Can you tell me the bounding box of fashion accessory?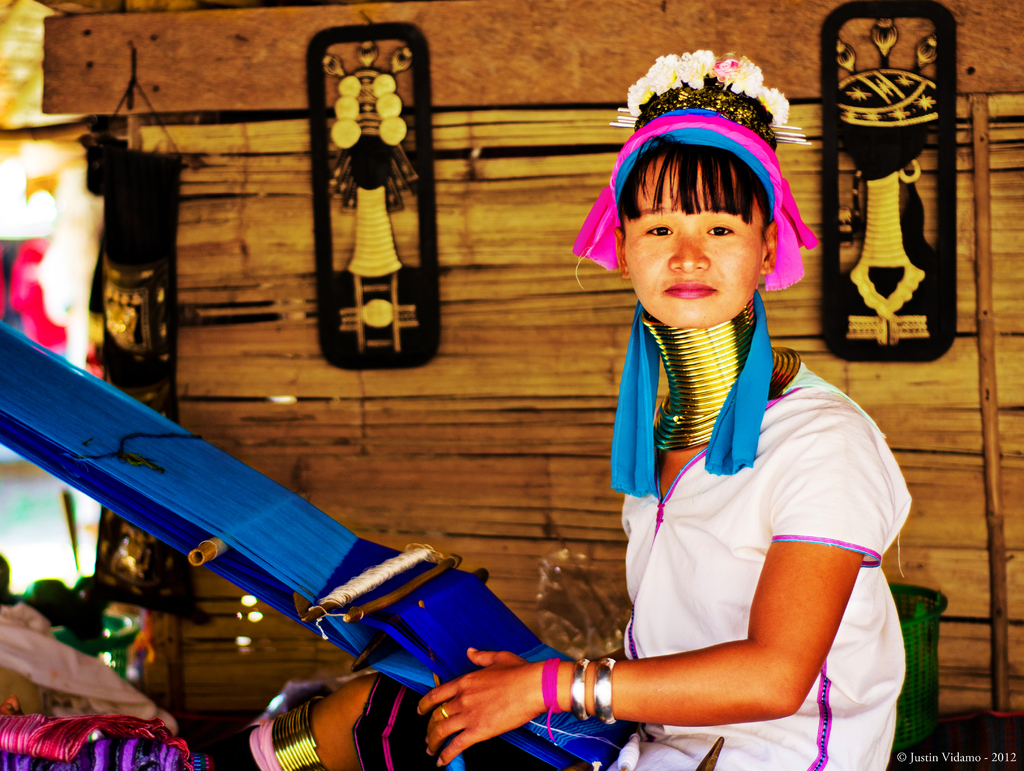
{"left": 611, "top": 51, "right": 813, "bottom": 153}.
